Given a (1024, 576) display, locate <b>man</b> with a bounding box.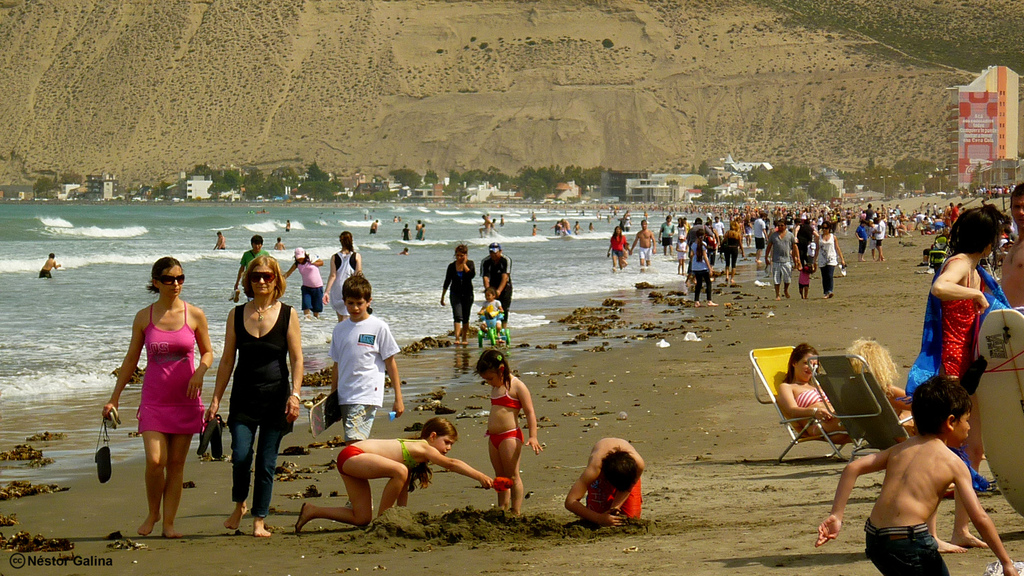
Located: rect(479, 243, 511, 328).
